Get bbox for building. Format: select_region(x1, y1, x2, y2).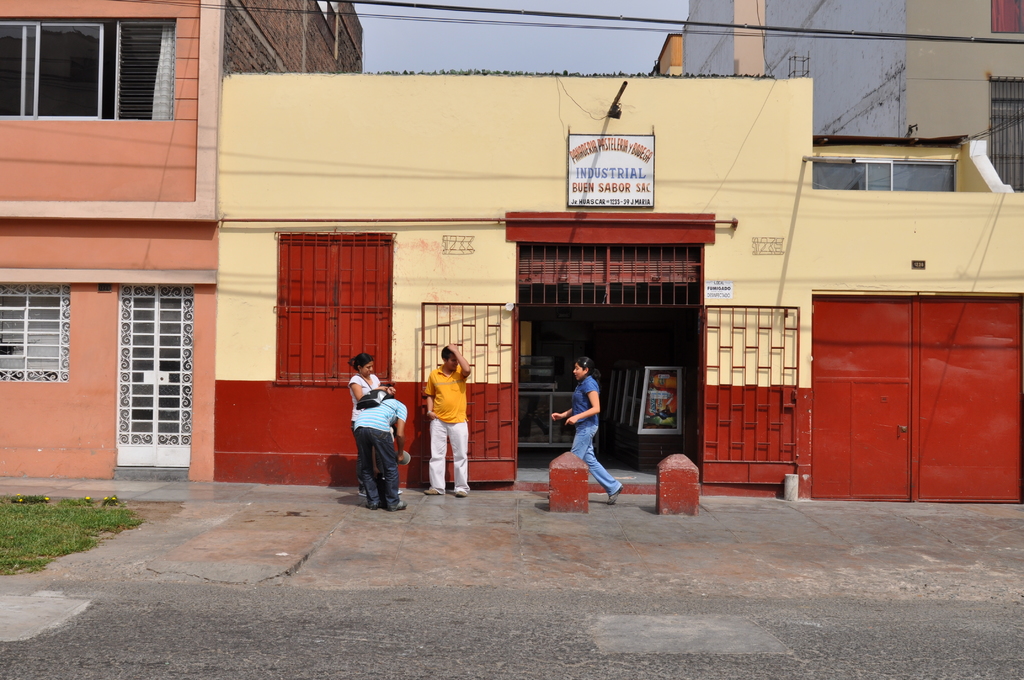
select_region(679, 0, 763, 68).
